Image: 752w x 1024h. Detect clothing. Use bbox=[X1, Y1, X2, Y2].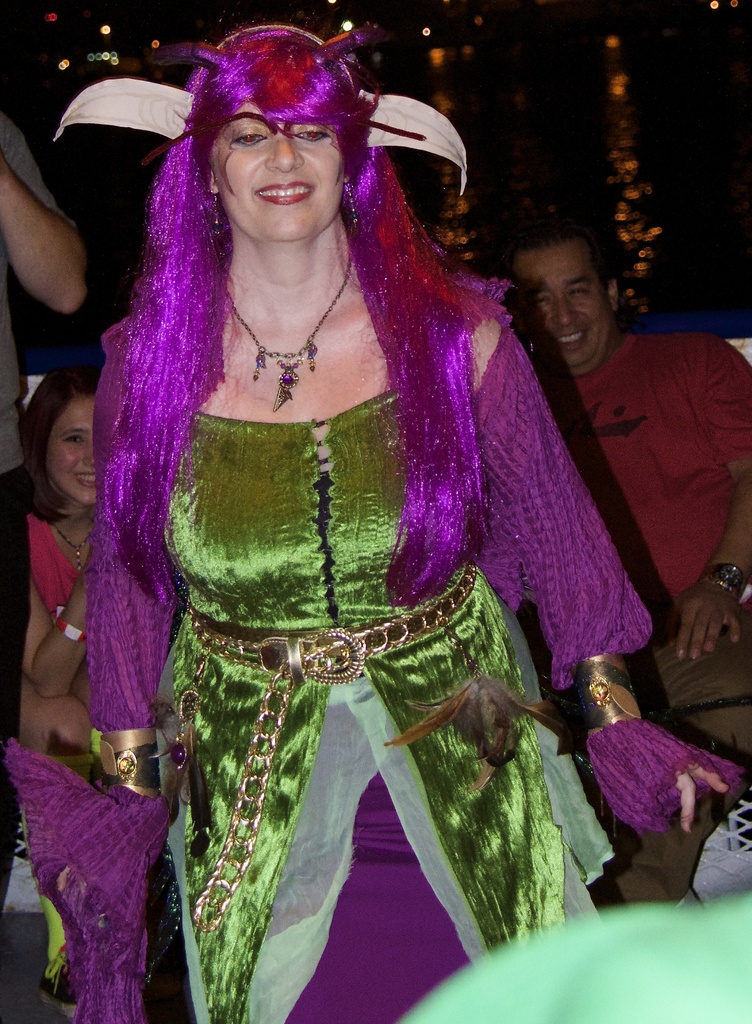
bbox=[396, 895, 751, 1023].
